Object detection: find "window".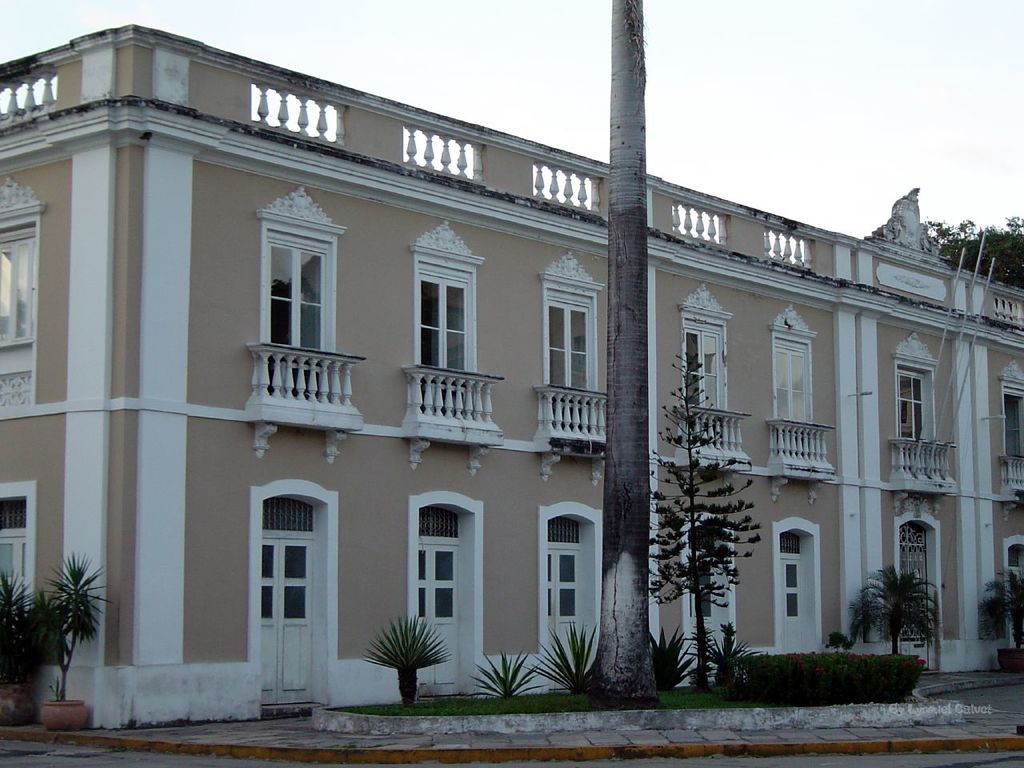
1001:381:1023:474.
